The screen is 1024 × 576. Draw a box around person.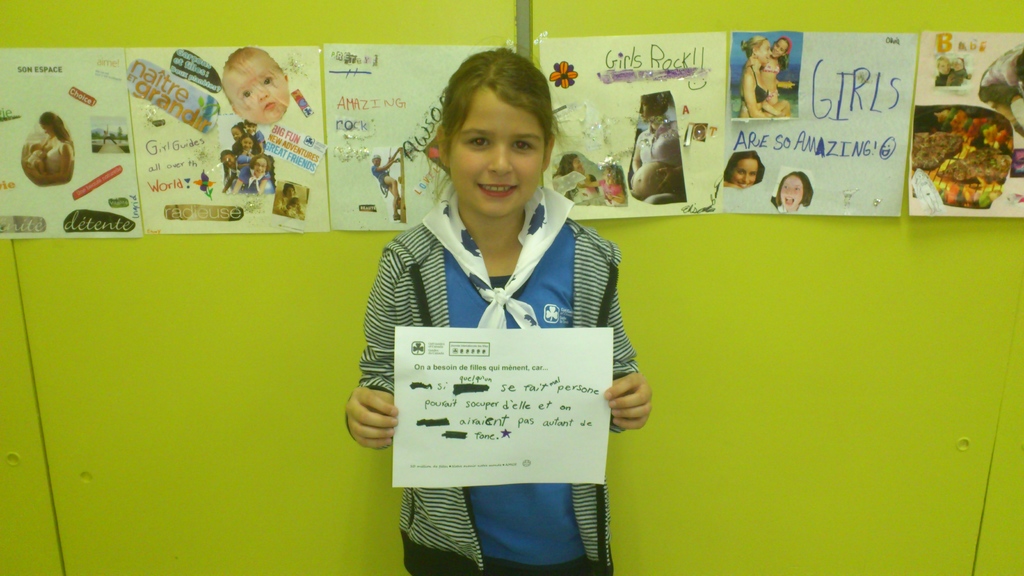
bbox=[238, 136, 257, 164].
